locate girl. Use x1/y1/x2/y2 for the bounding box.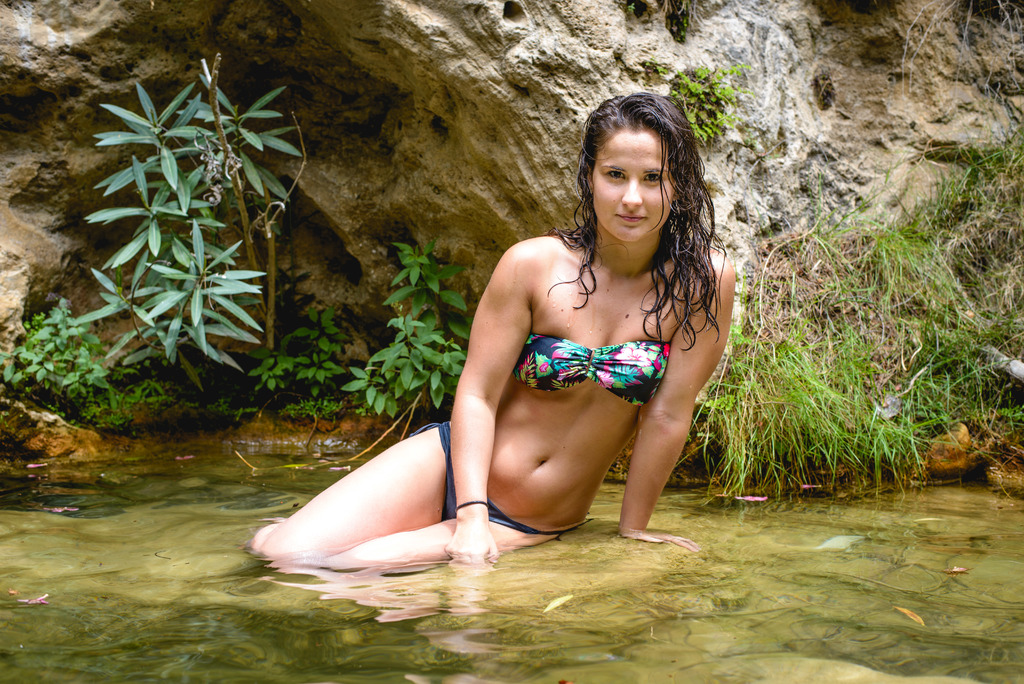
249/93/737/573.
